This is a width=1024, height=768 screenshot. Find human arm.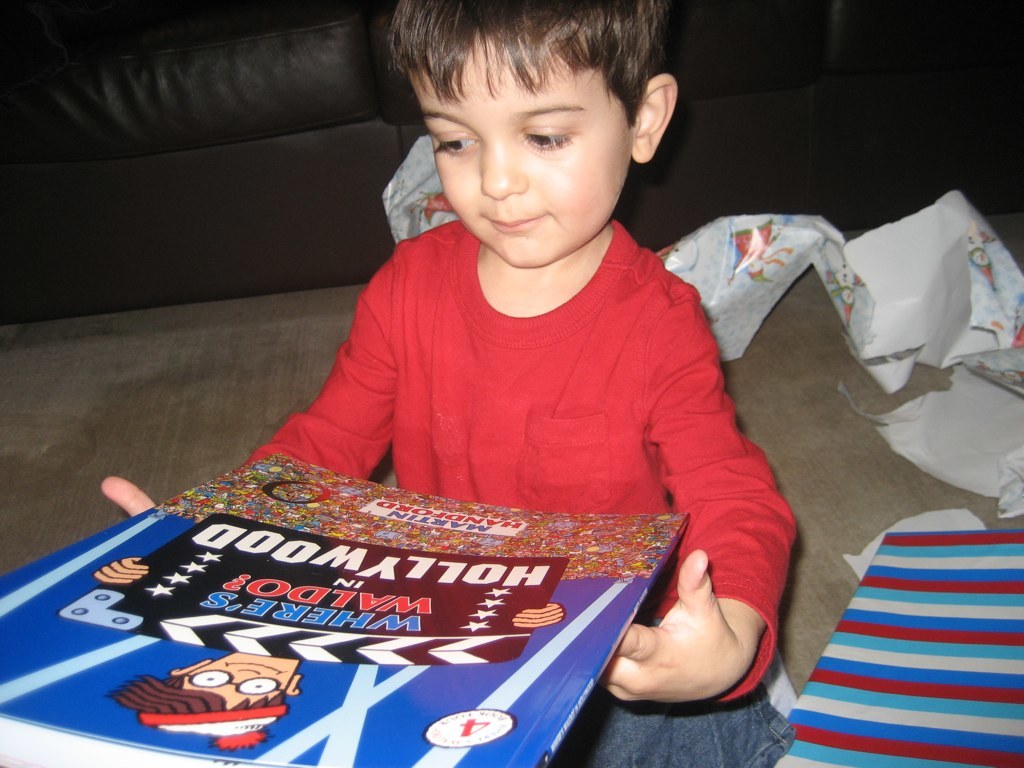
Bounding box: <box>596,551,768,705</box>.
